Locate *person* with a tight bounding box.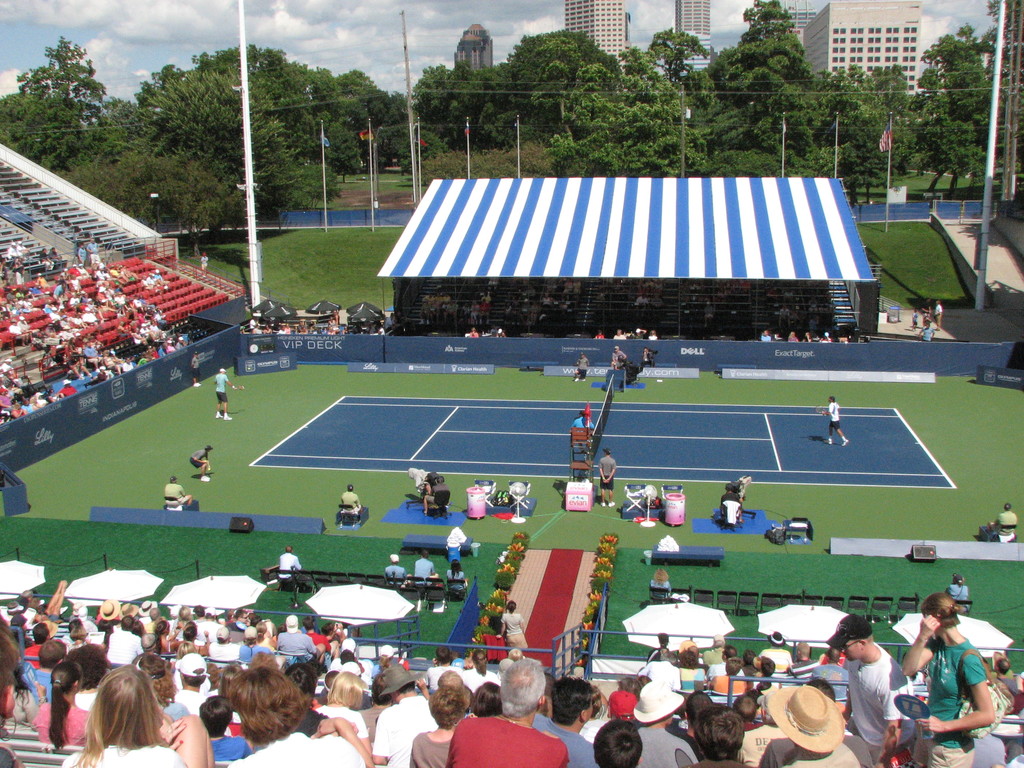
[920, 319, 934, 342].
